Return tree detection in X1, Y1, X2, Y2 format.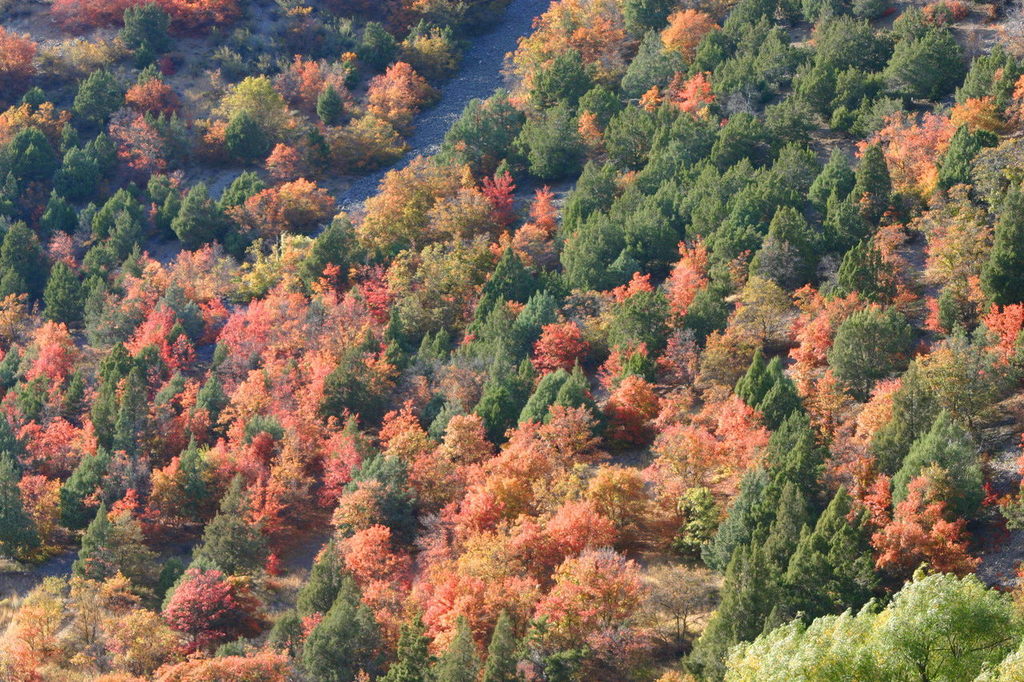
866, 567, 948, 681.
